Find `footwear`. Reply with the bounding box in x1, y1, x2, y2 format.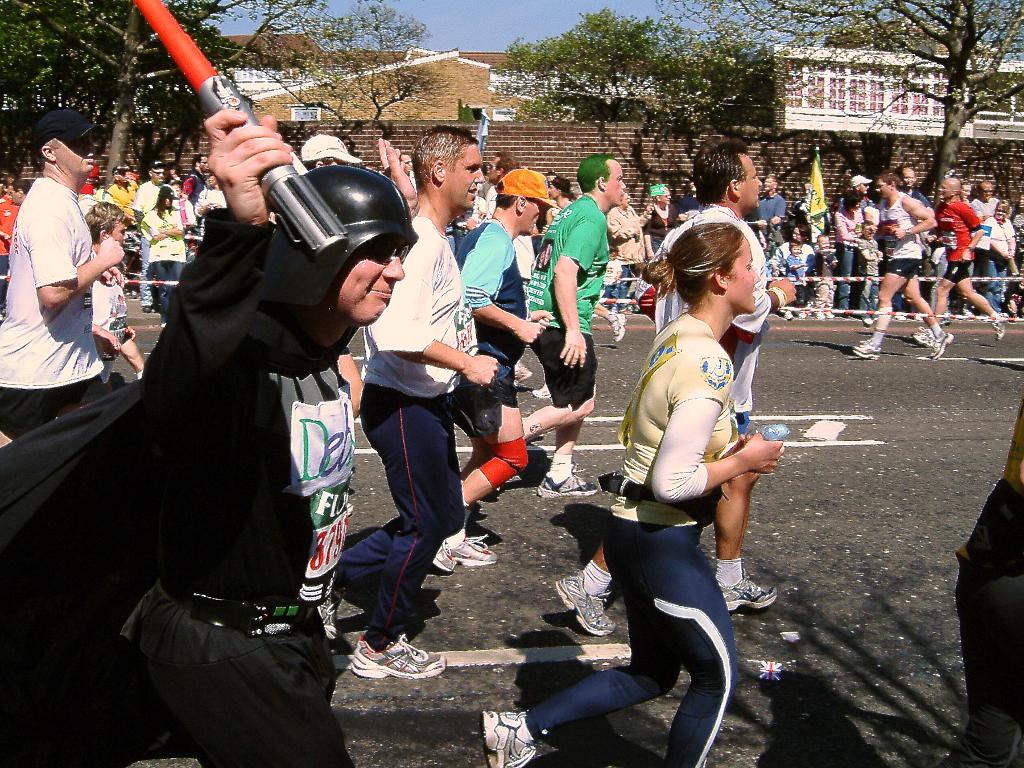
608, 309, 625, 344.
